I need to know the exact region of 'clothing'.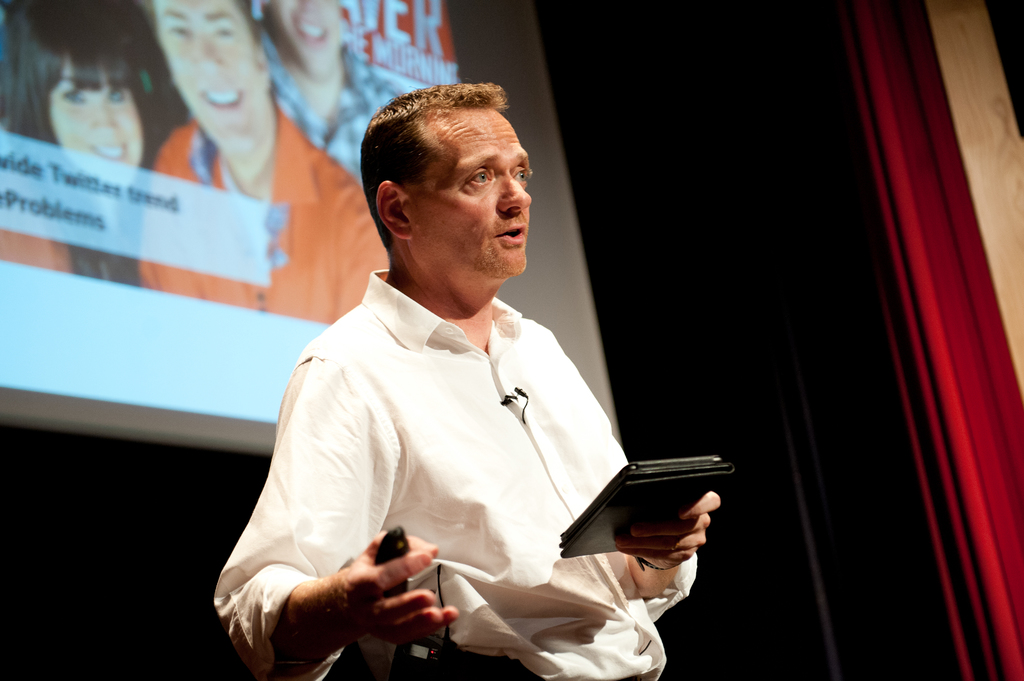
Region: l=260, t=15, r=403, b=184.
